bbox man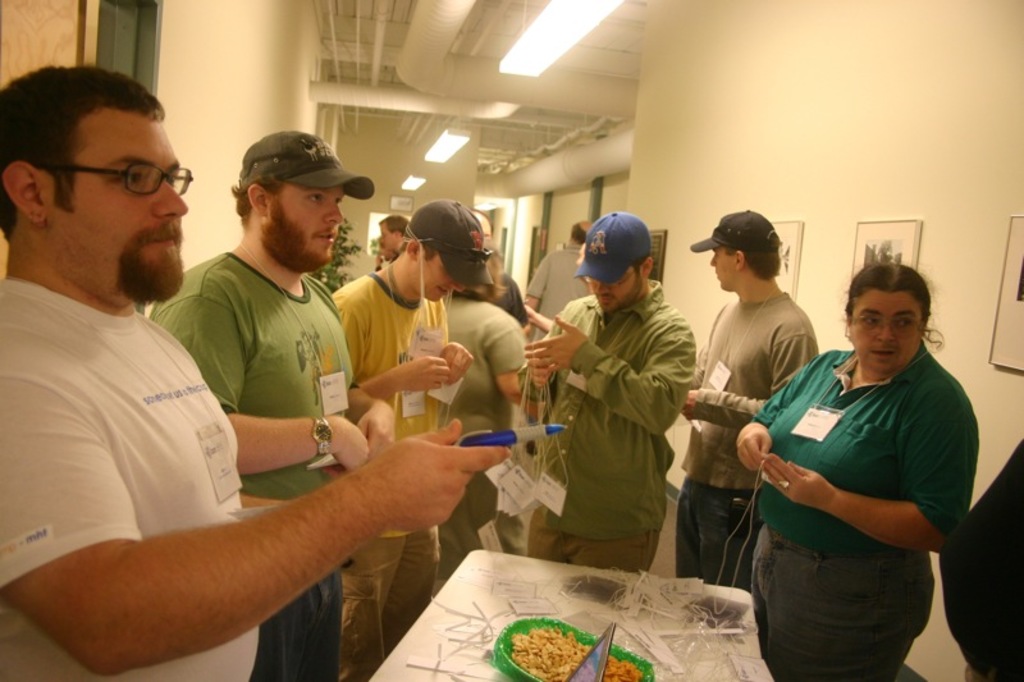
142 132 397 681
